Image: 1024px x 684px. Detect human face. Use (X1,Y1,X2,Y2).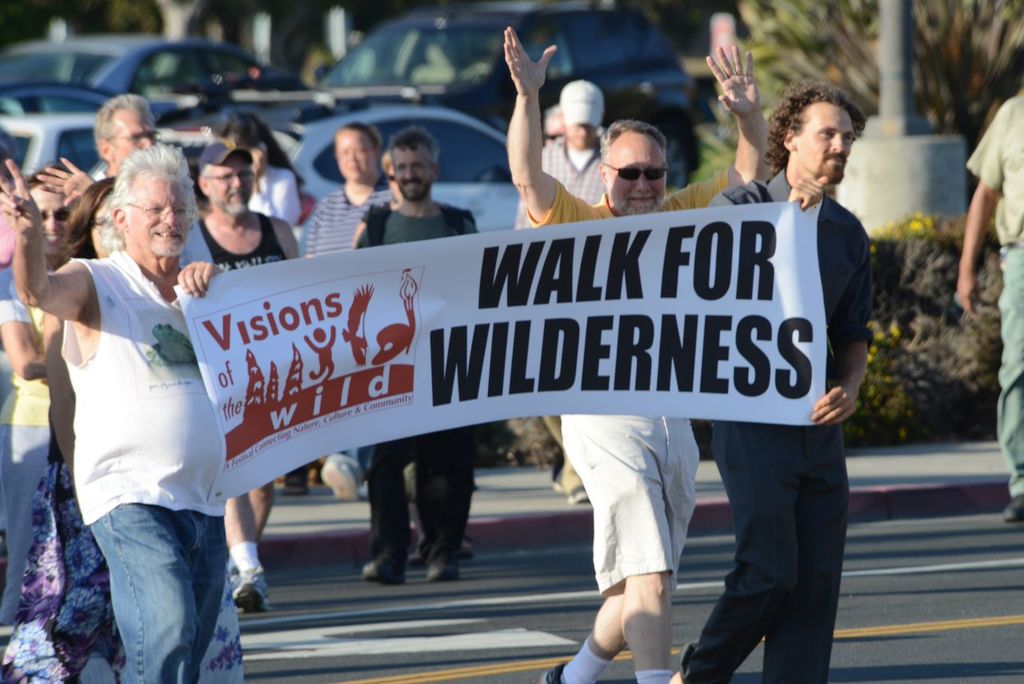
(32,191,65,260).
